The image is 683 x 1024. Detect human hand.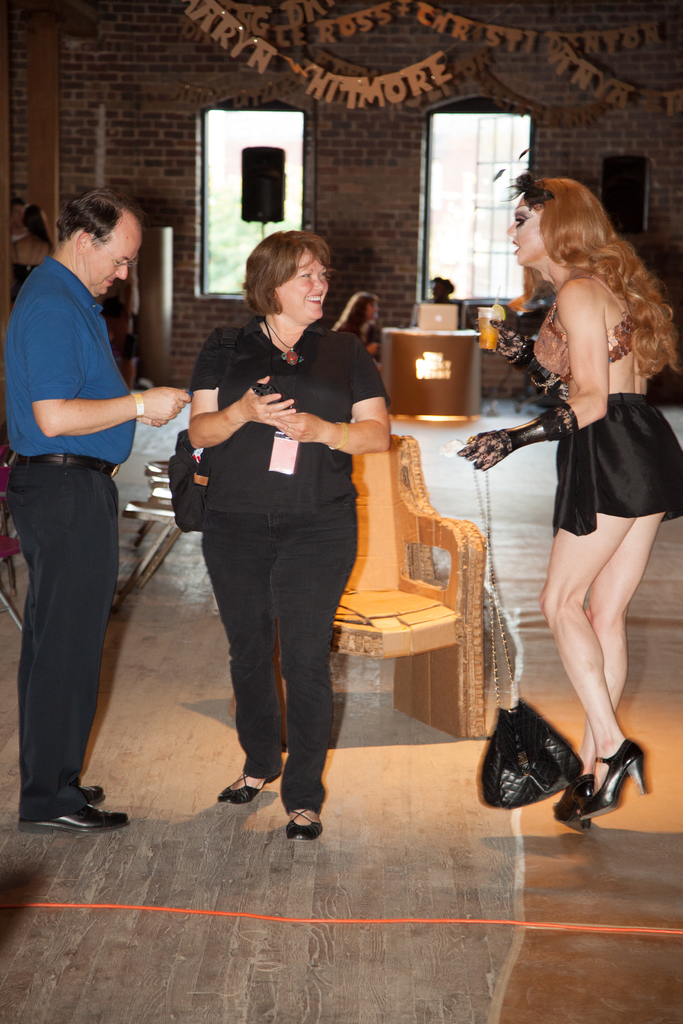
Detection: select_region(277, 409, 327, 447).
